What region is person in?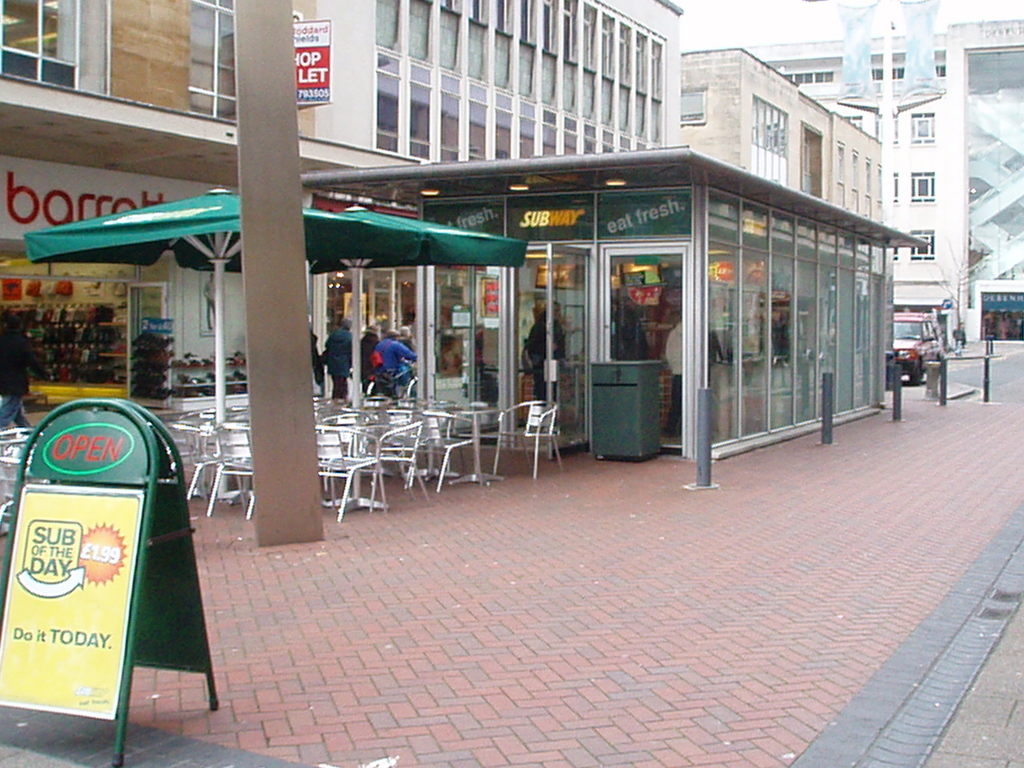
box(948, 317, 963, 356).
